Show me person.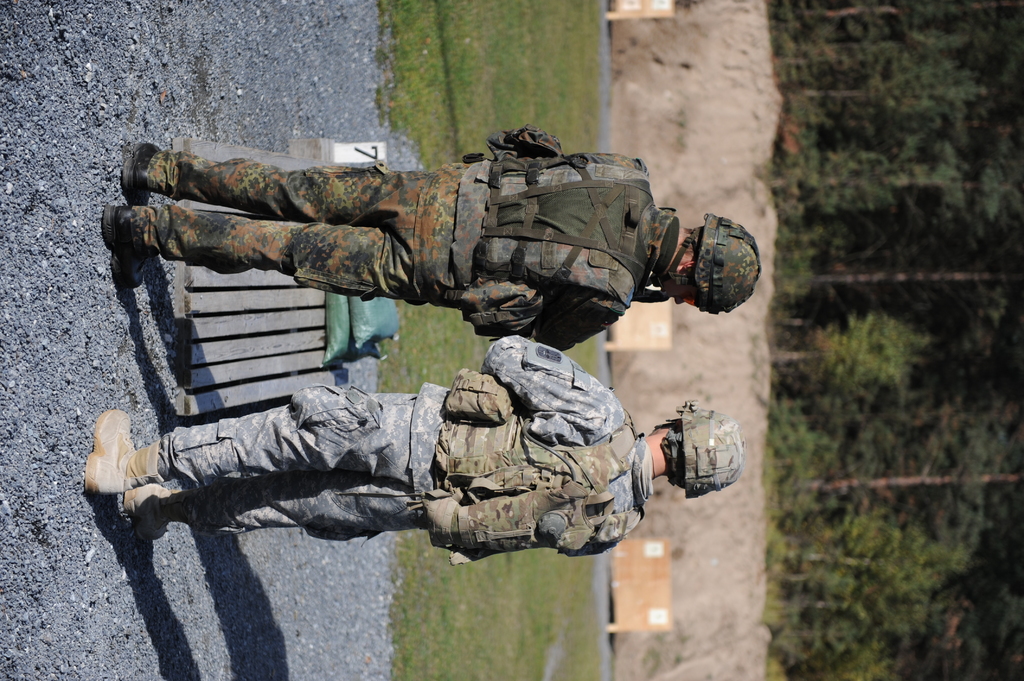
person is here: detection(257, 299, 703, 555).
